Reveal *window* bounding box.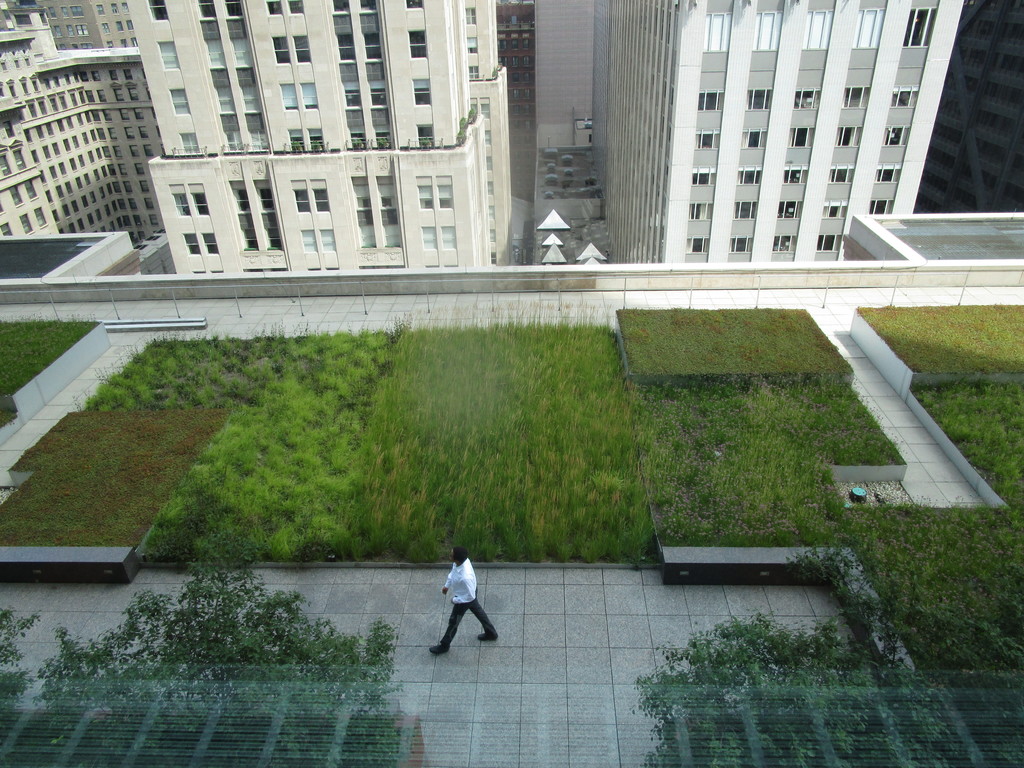
Revealed: BBox(845, 84, 871, 109).
